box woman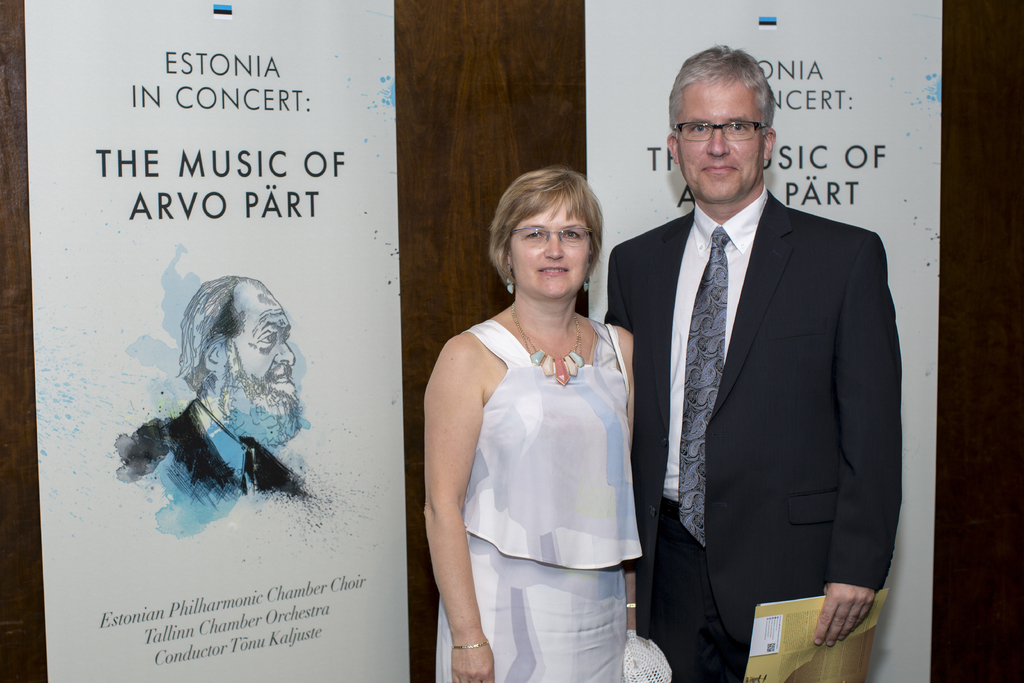
[x1=420, y1=173, x2=659, y2=664]
